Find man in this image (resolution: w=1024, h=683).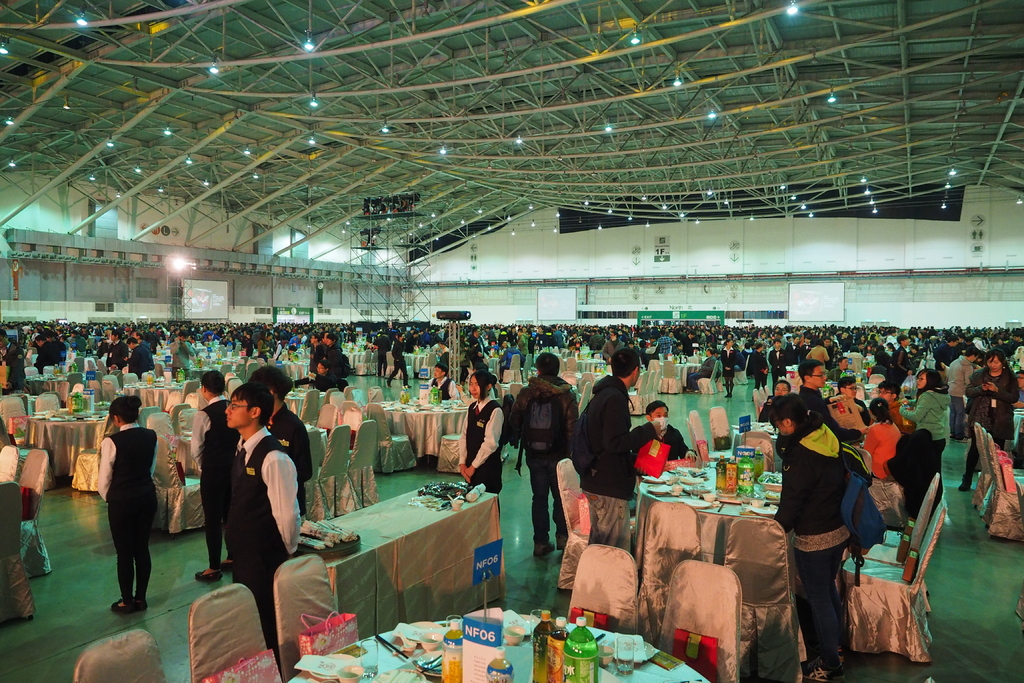
pyautogui.locateOnScreen(1016, 368, 1023, 409).
